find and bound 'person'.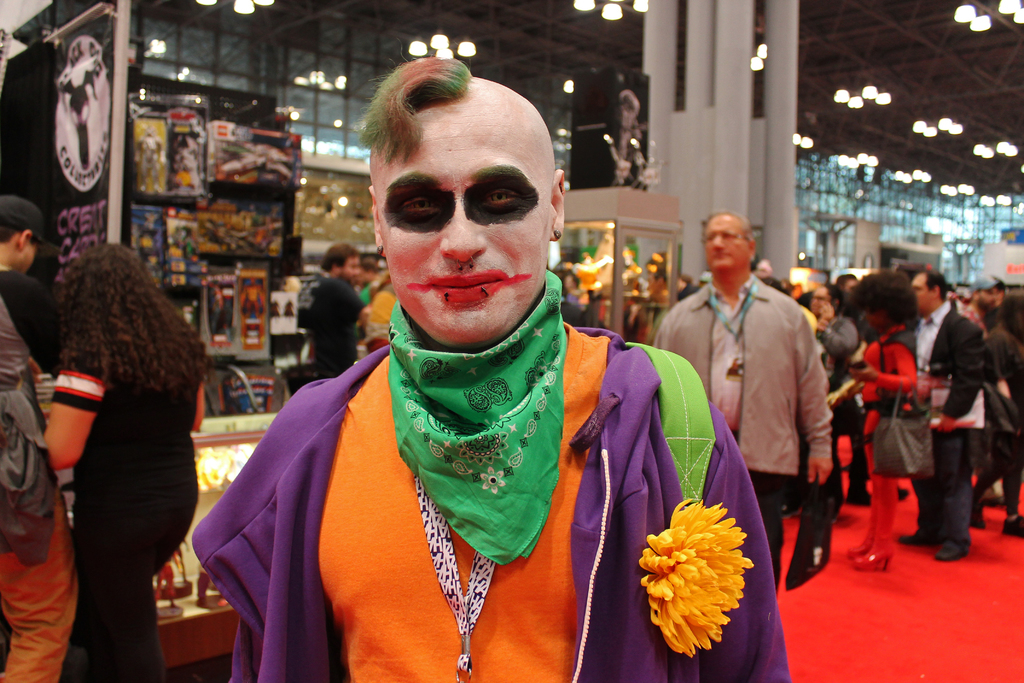
Bound: <bbox>0, 189, 86, 682</bbox>.
